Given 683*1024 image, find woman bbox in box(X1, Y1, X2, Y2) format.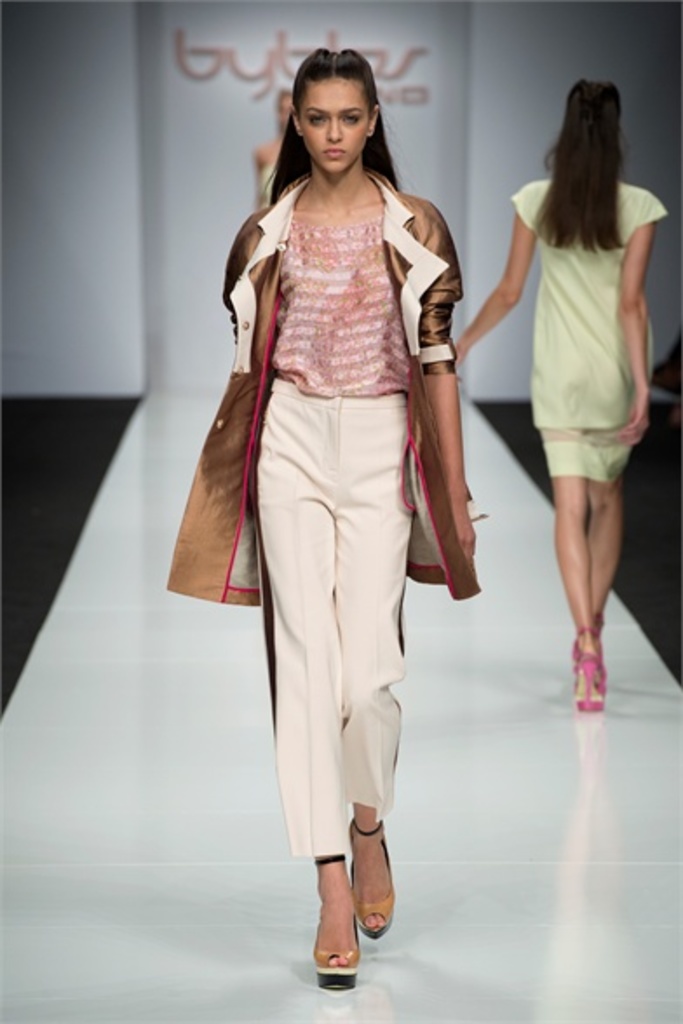
box(458, 82, 671, 709).
